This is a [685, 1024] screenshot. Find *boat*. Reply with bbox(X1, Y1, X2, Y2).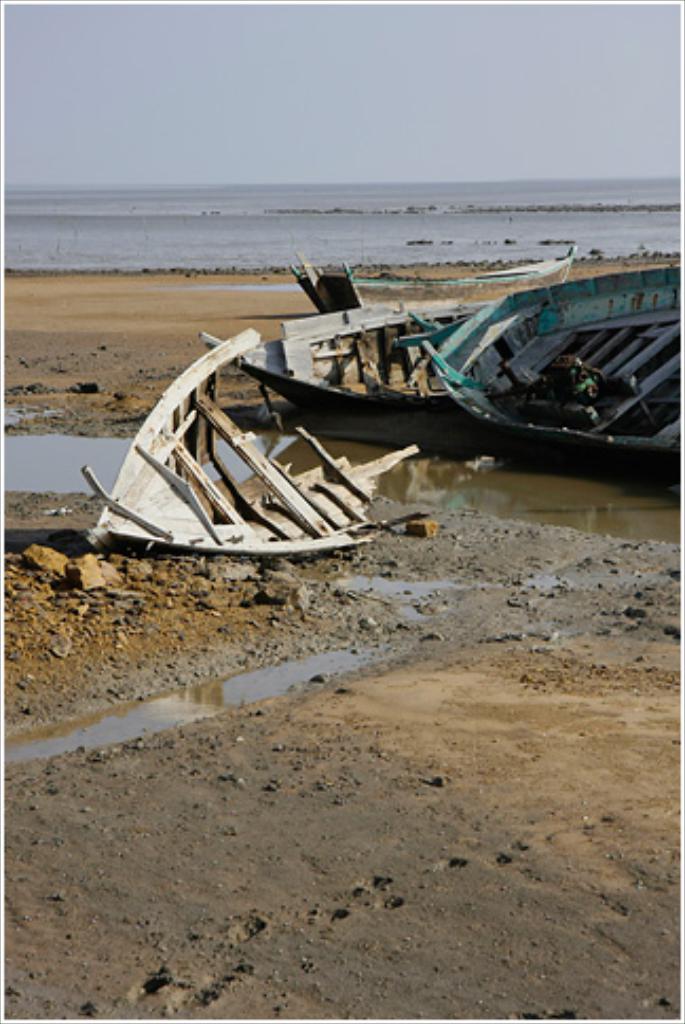
bbox(207, 303, 490, 451).
